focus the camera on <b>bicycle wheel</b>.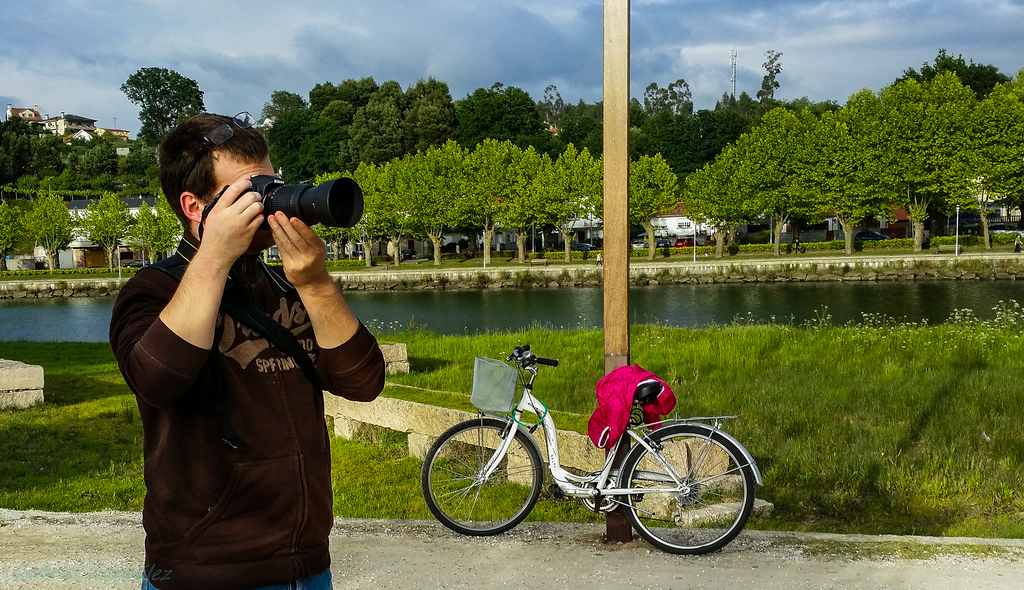
Focus region: (620,422,757,556).
